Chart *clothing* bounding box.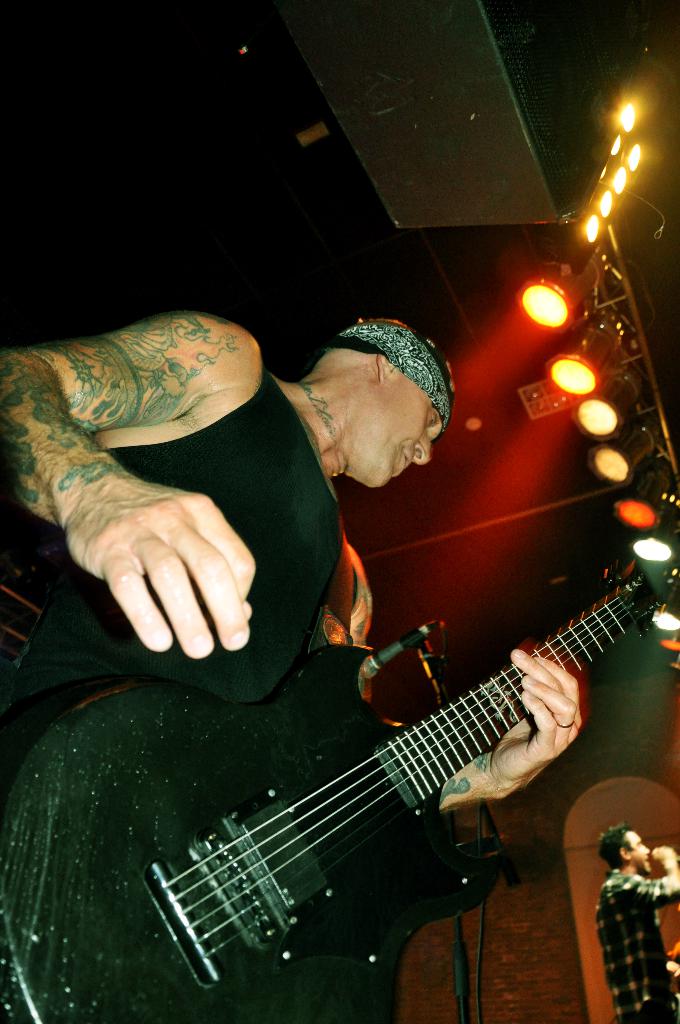
Charted: <bbox>596, 865, 679, 1023</bbox>.
